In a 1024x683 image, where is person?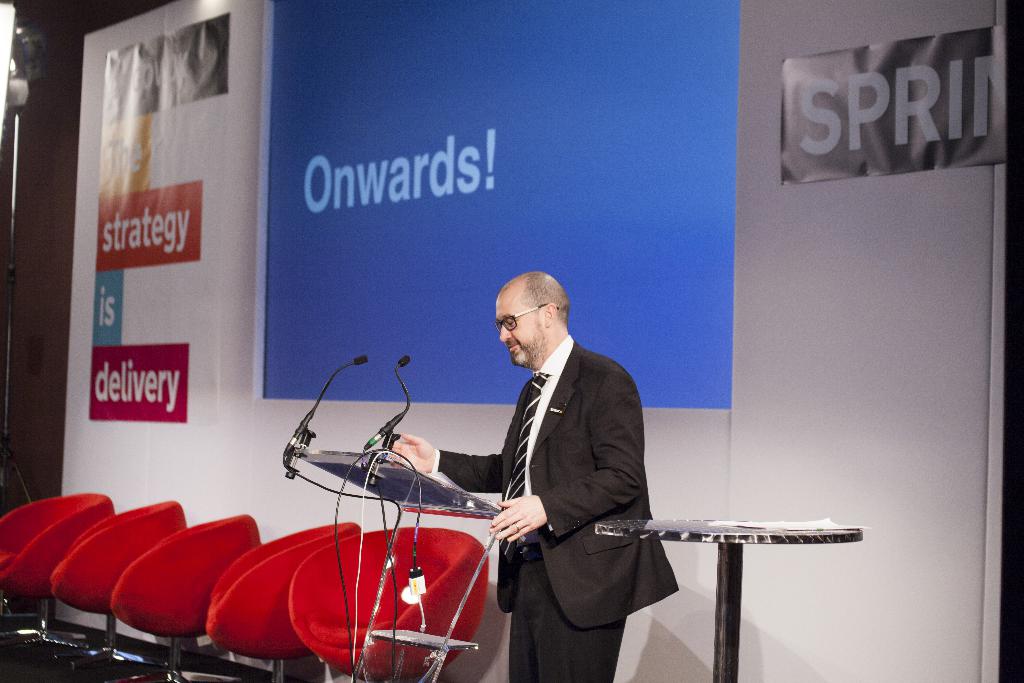
box=[383, 270, 678, 682].
